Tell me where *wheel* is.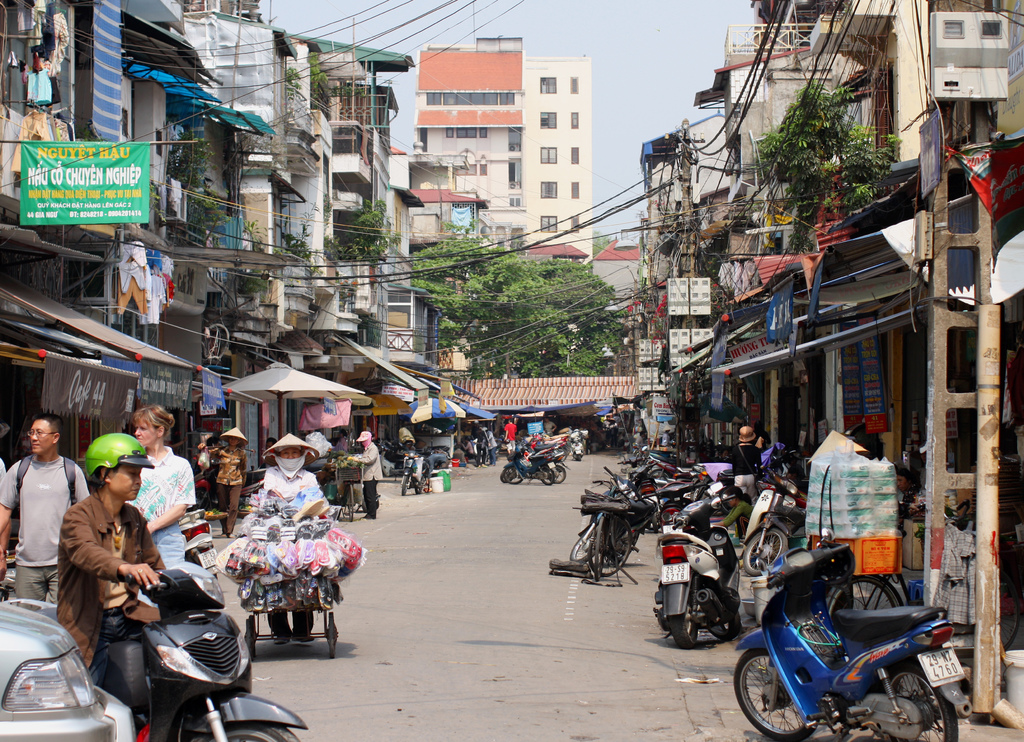
*wheel* is at (left=671, top=598, right=699, bottom=647).
